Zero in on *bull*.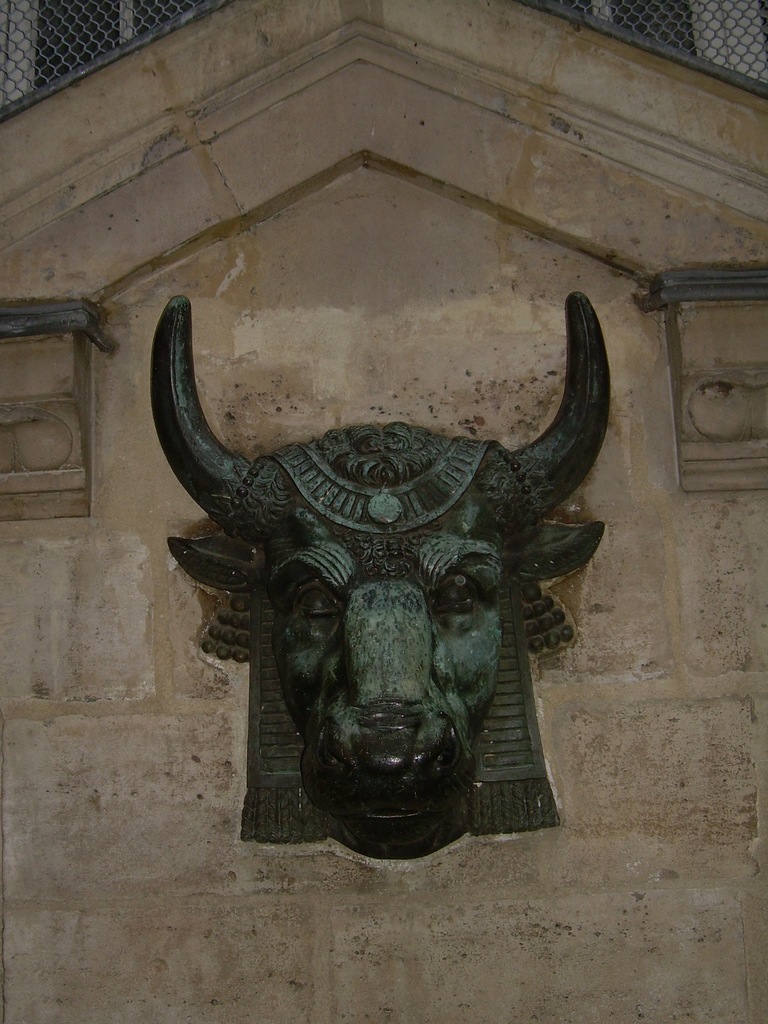
Zeroed in: [x1=149, y1=292, x2=611, y2=858].
